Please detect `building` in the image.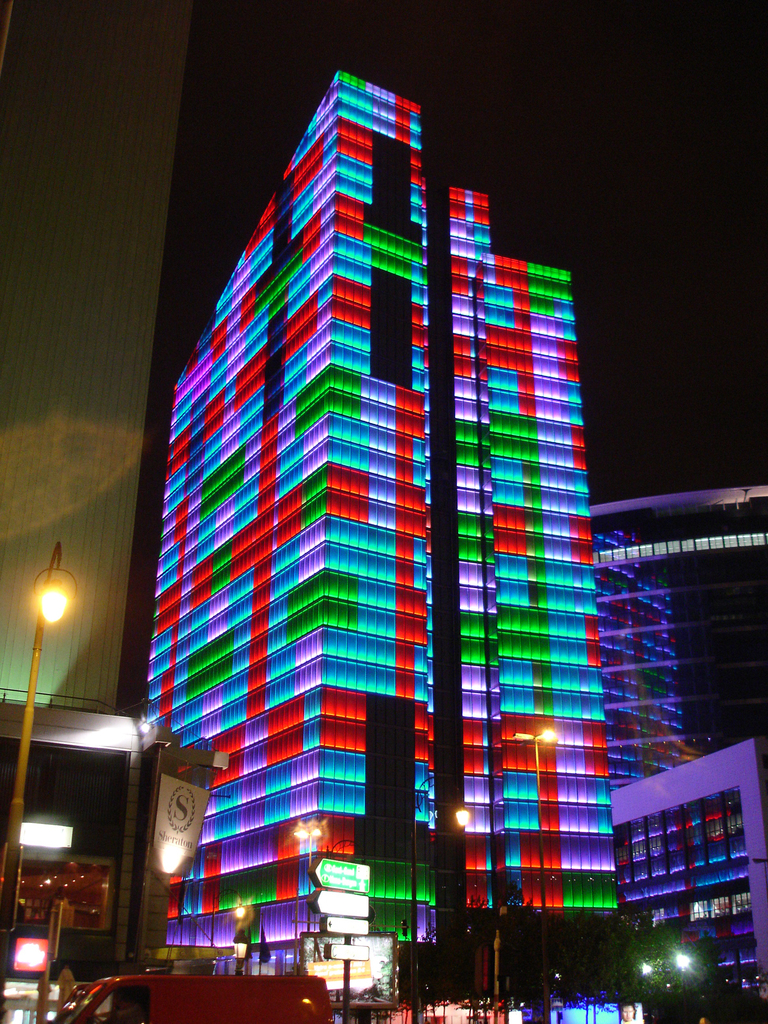
pyautogui.locateOnScreen(136, 66, 622, 991).
